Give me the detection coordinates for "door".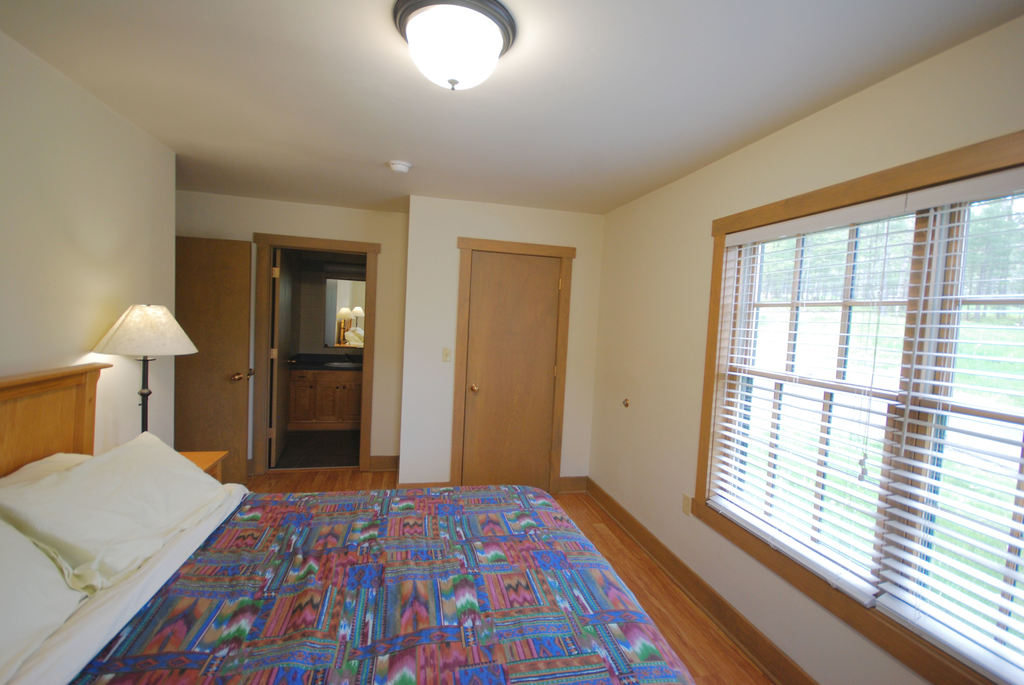
l=471, t=248, r=556, b=494.
